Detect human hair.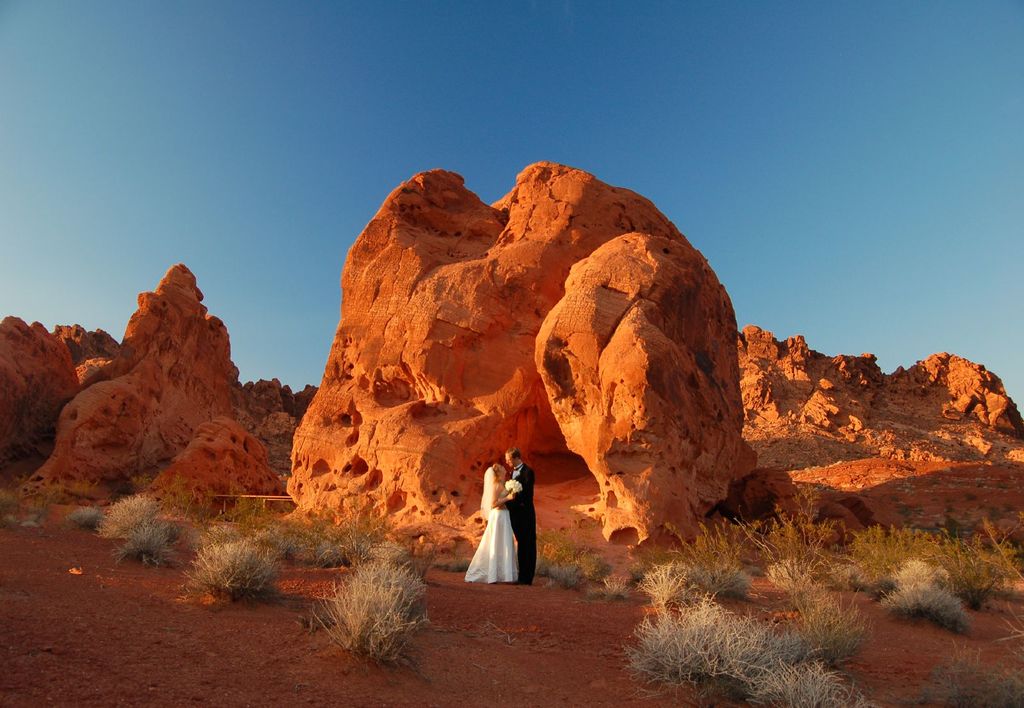
Detected at left=492, top=464, right=502, bottom=478.
